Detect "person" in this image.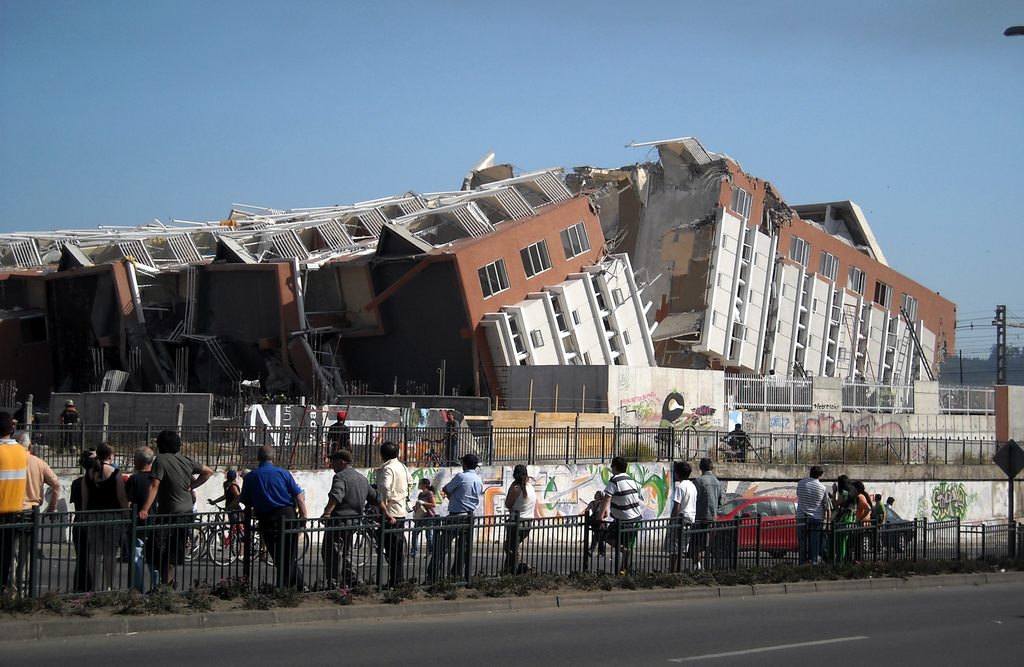
Detection: pyautogui.locateOnScreen(691, 458, 724, 572).
